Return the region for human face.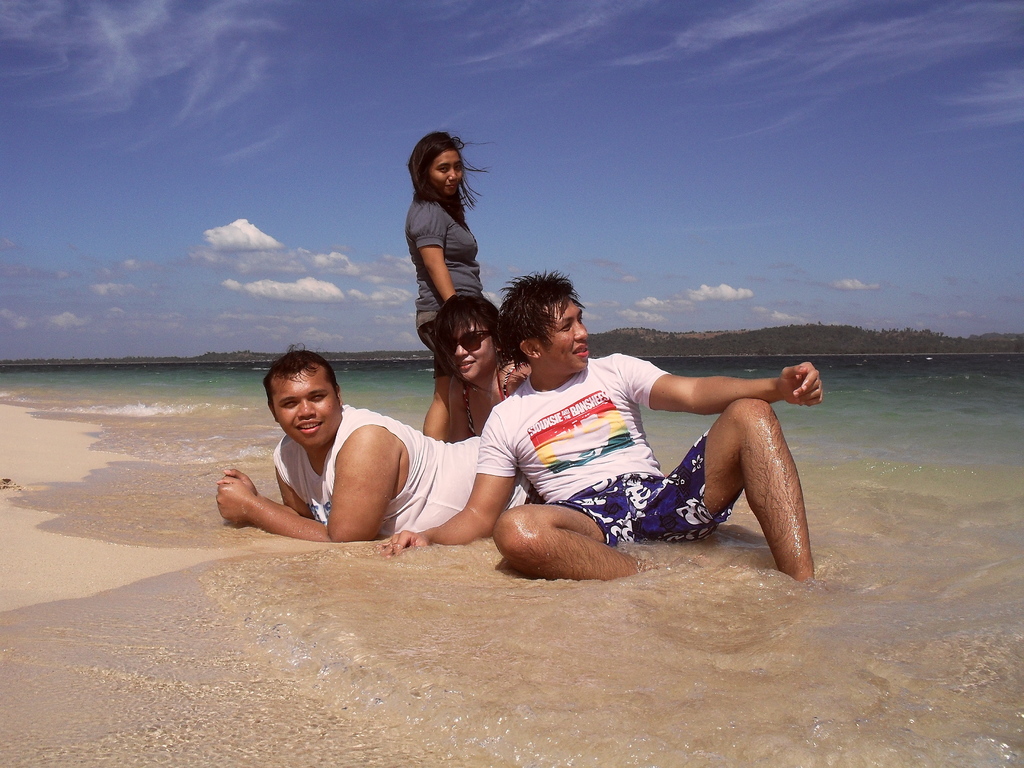
bbox=(276, 369, 340, 442).
